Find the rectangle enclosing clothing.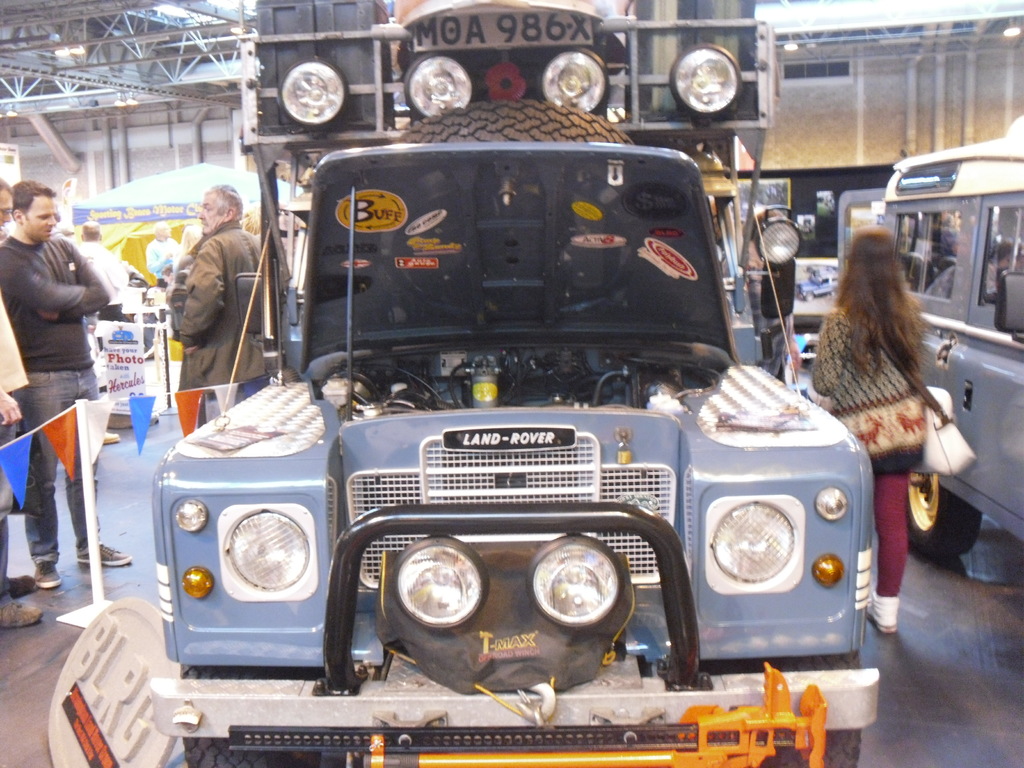
808 300 913 604.
